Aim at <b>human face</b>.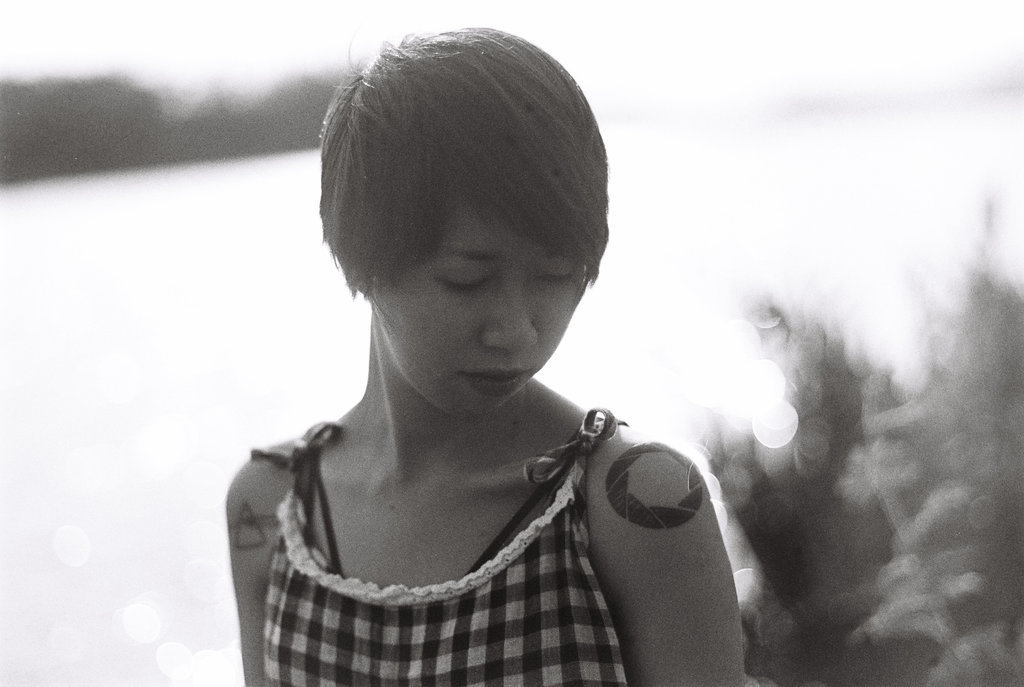
Aimed at Rect(368, 198, 586, 413).
